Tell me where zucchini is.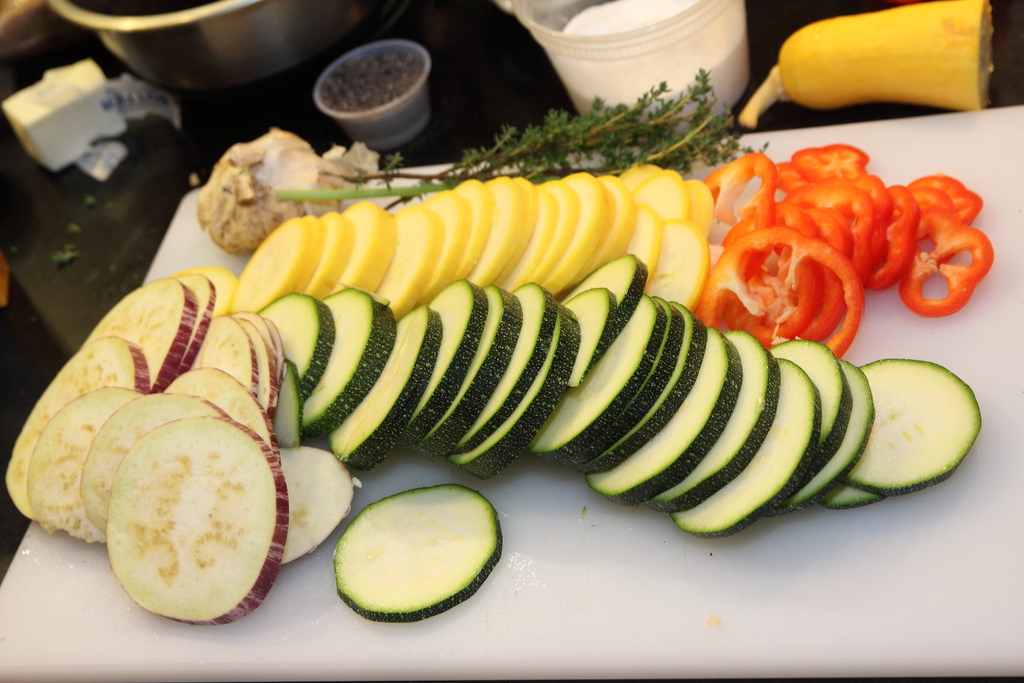
zucchini is at 843, 354, 986, 498.
